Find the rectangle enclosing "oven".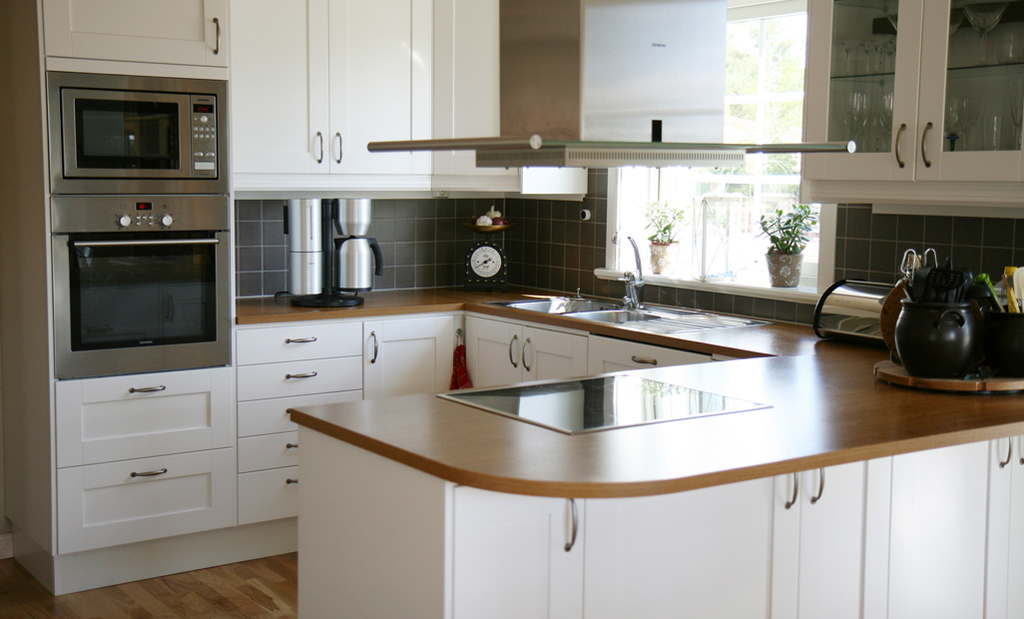
54/231/229/380.
